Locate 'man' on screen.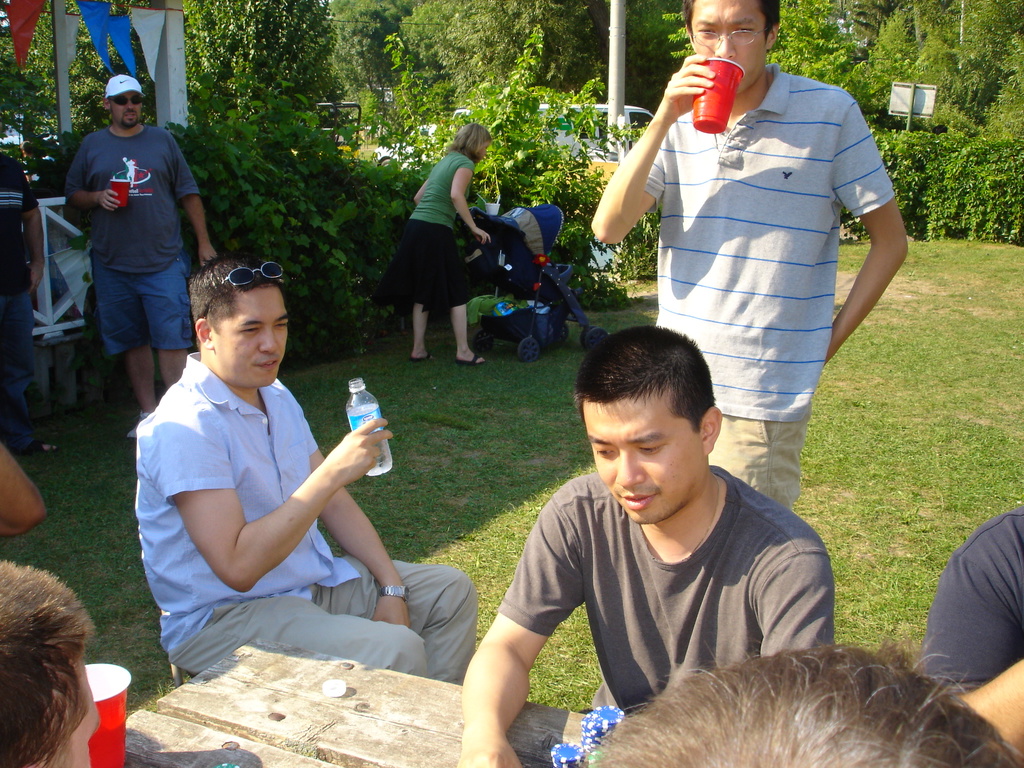
On screen at (left=595, top=0, right=913, bottom=511).
